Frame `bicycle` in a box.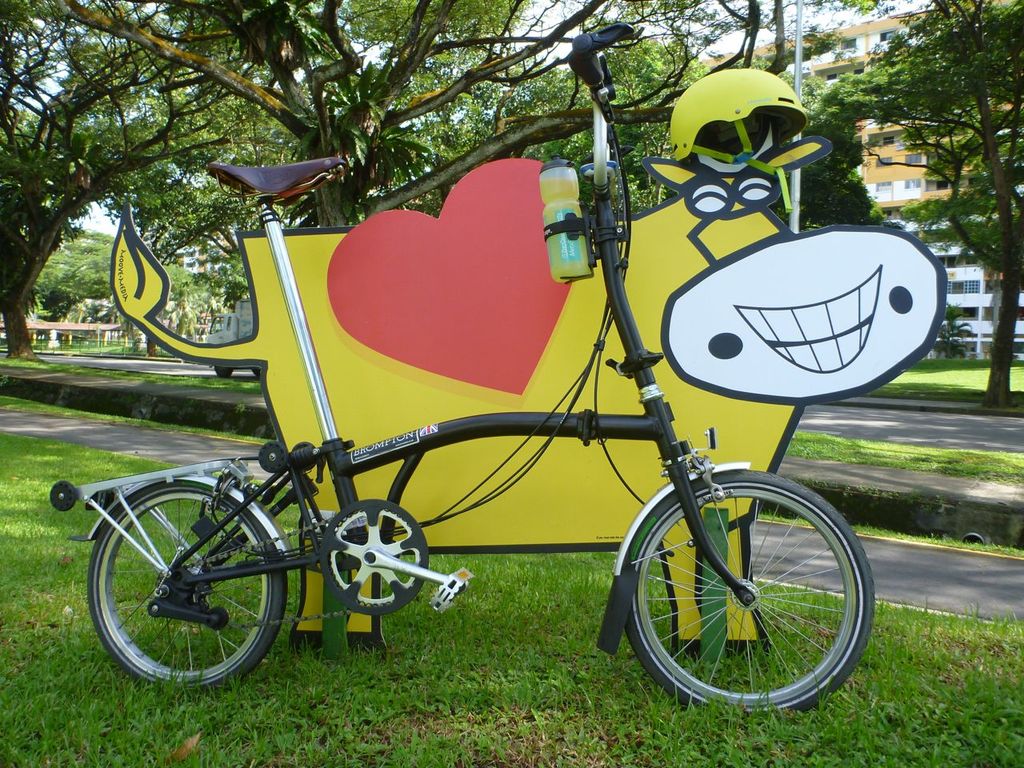
BBox(48, 16, 877, 714).
